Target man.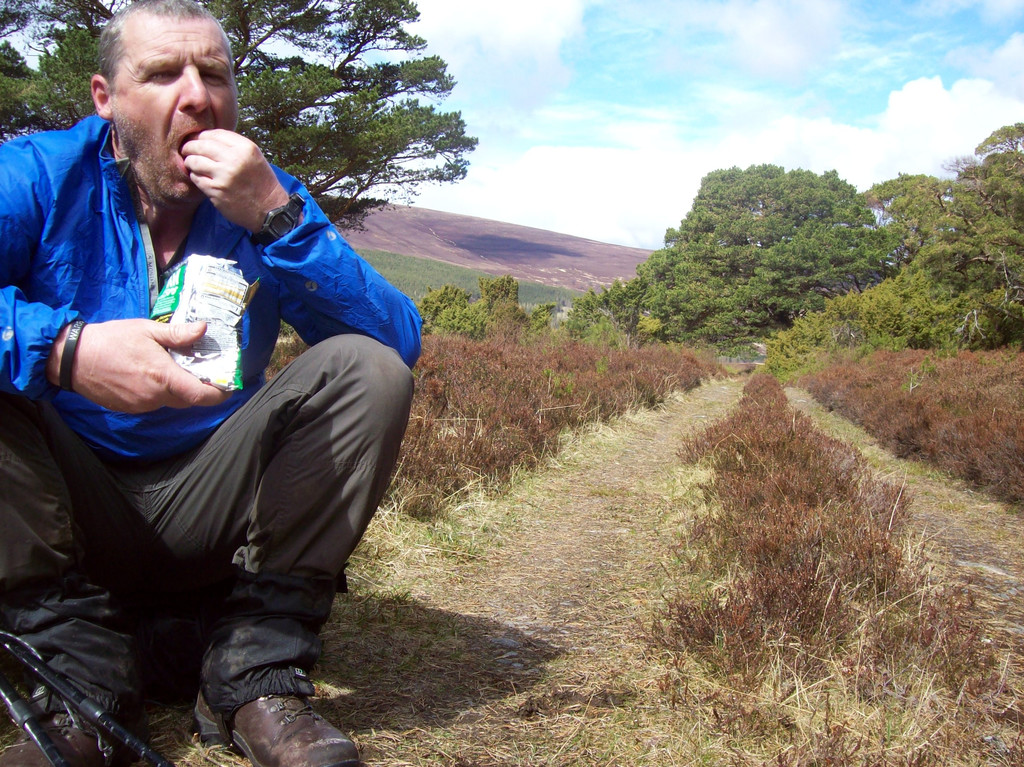
Target region: rect(0, 19, 433, 715).
